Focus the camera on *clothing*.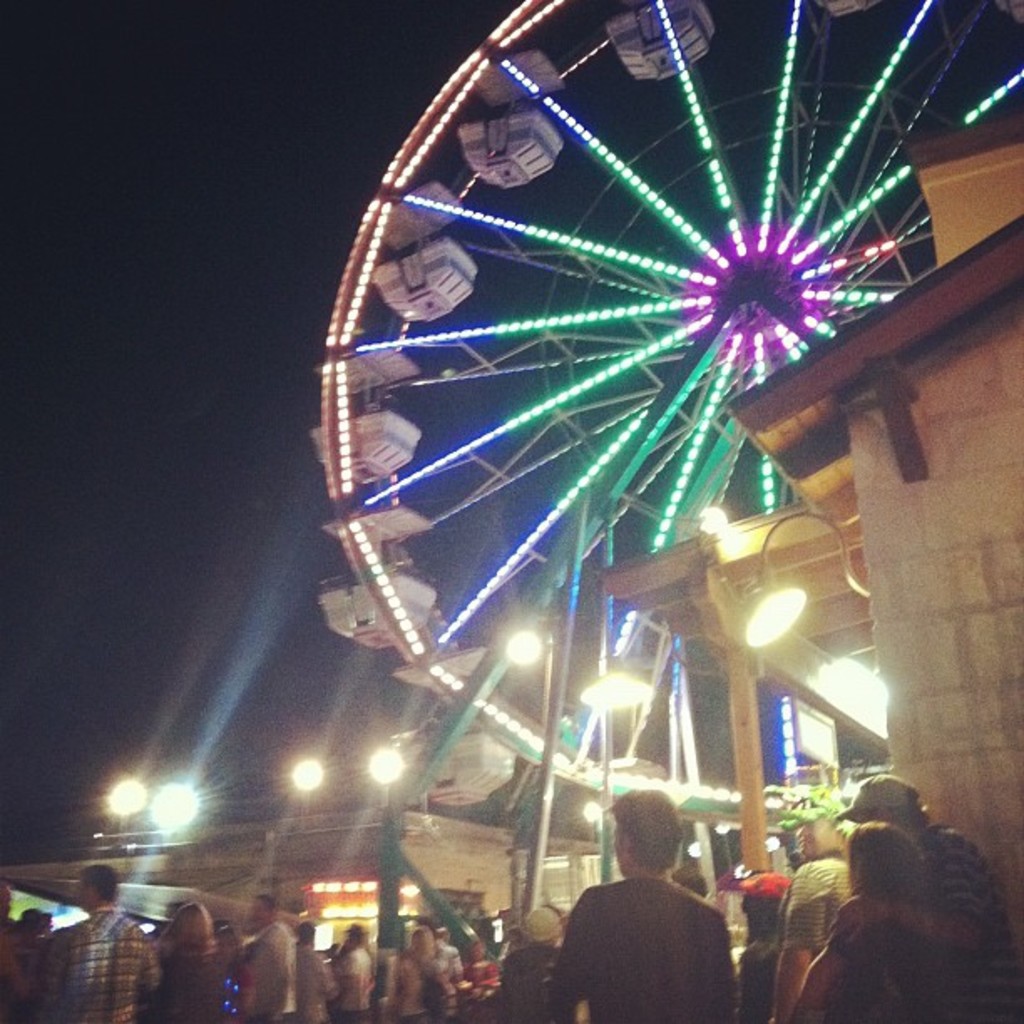
Focus region: bbox=[161, 945, 231, 1022].
